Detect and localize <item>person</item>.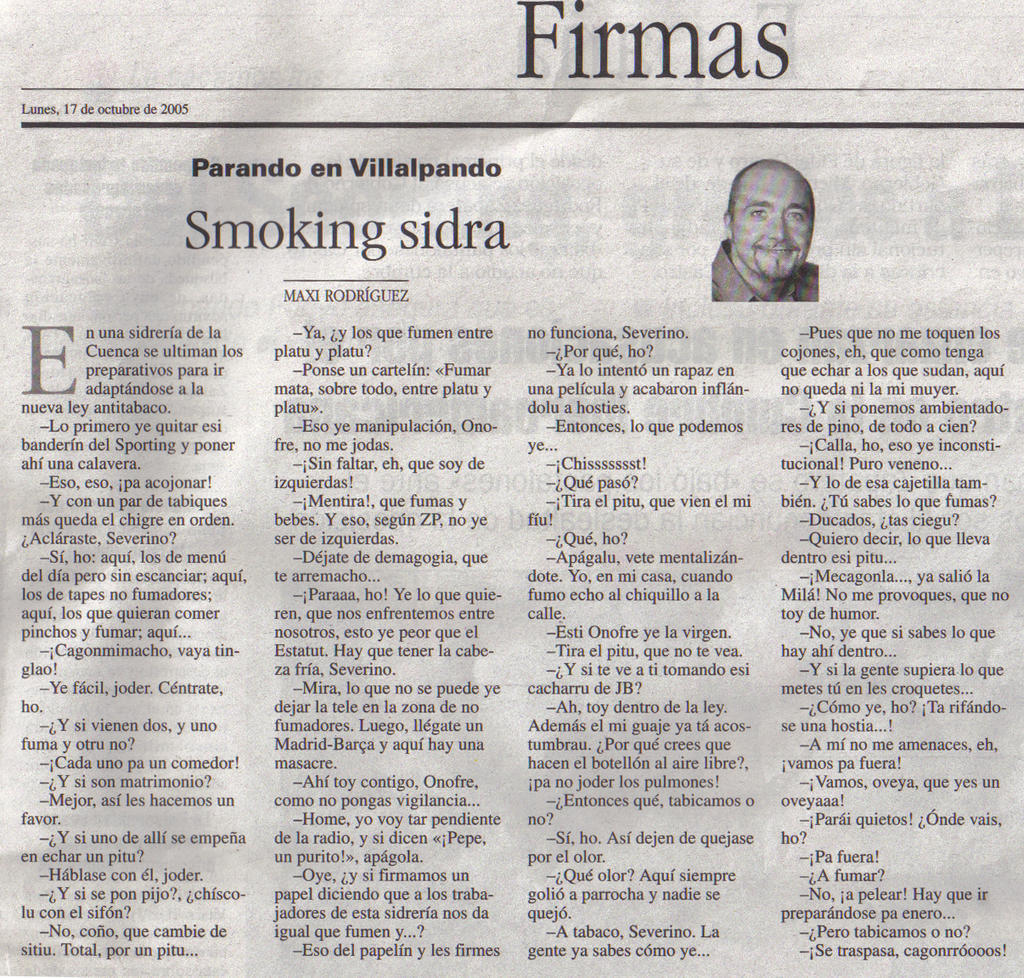
Localized at bbox(708, 158, 821, 306).
